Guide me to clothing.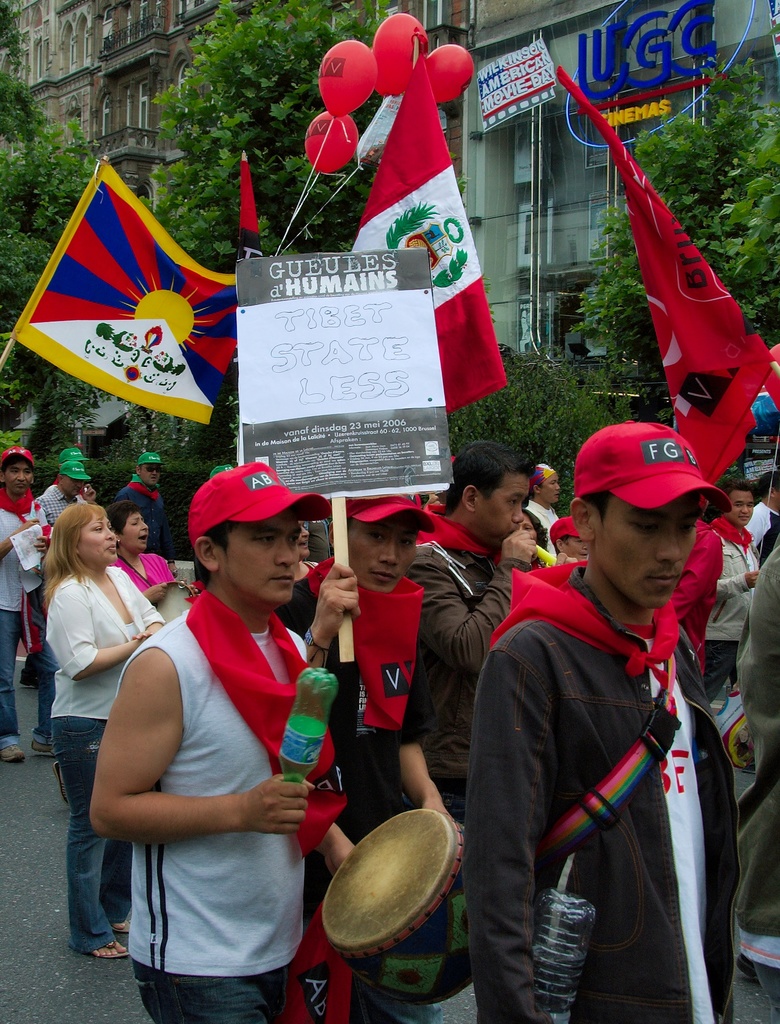
Guidance: bbox=[732, 532, 779, 1005].
